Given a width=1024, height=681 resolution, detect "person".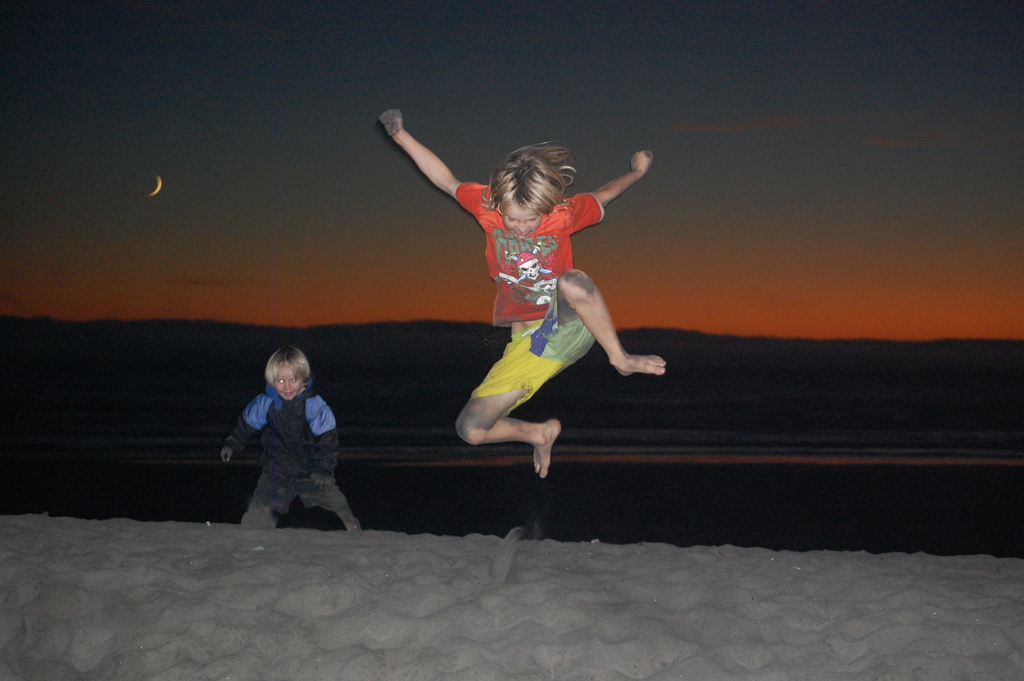
box(229, 329, 359, 541).
